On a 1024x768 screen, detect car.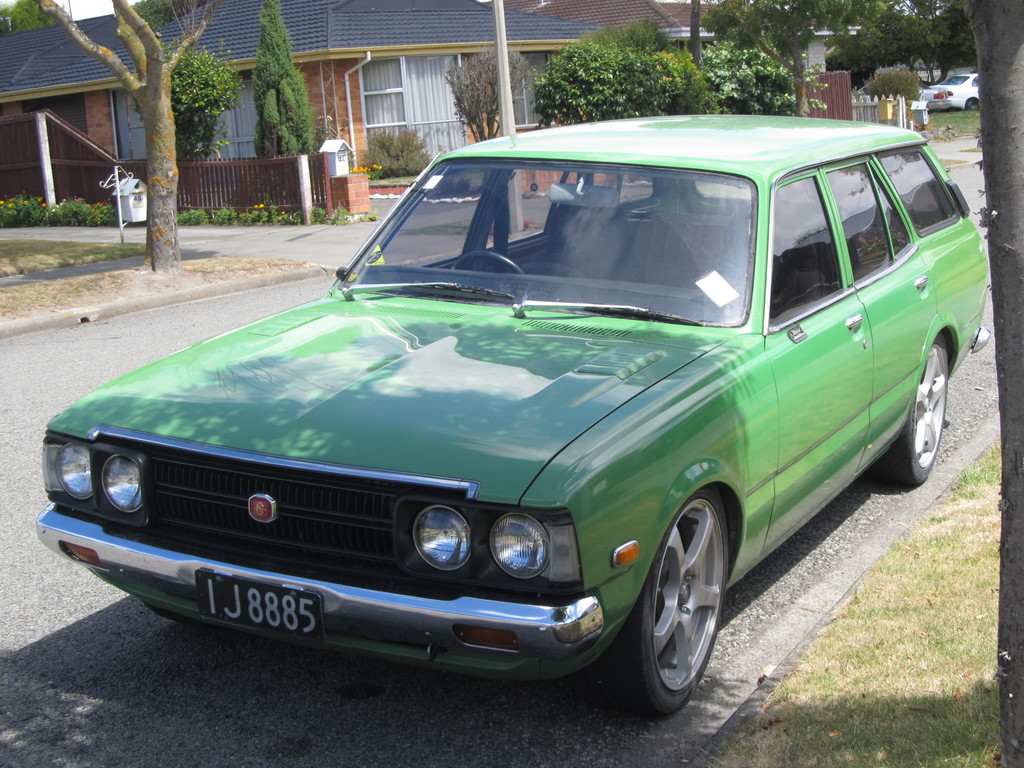
[left=29, top=104, right=961, bottom=709].
